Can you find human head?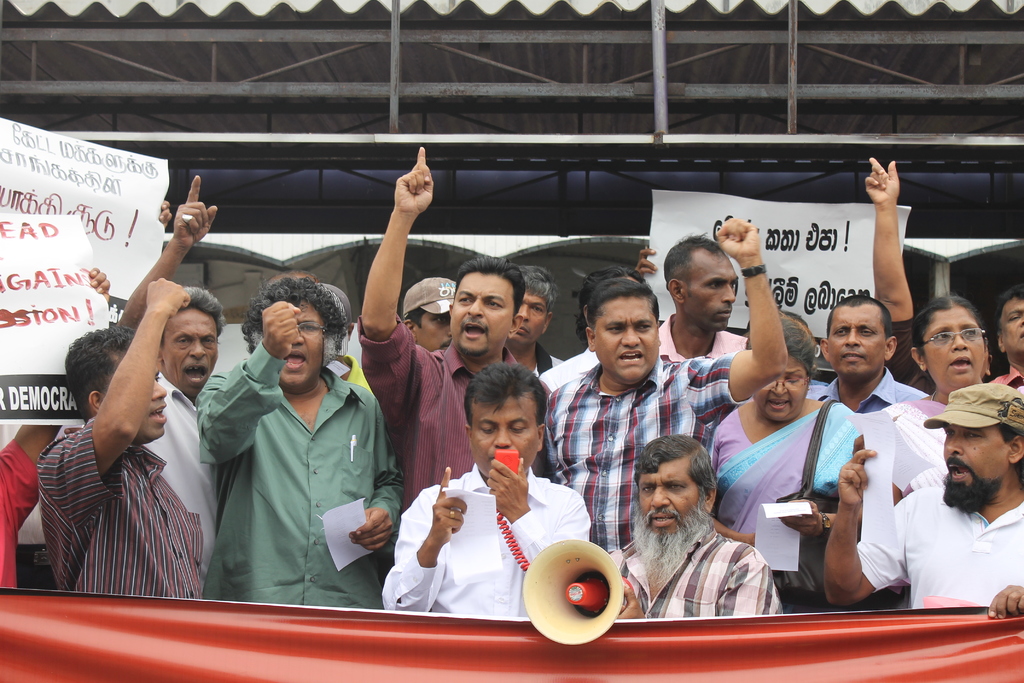
Yes, bounding box: l=407, t=277, r=457, b=352.
